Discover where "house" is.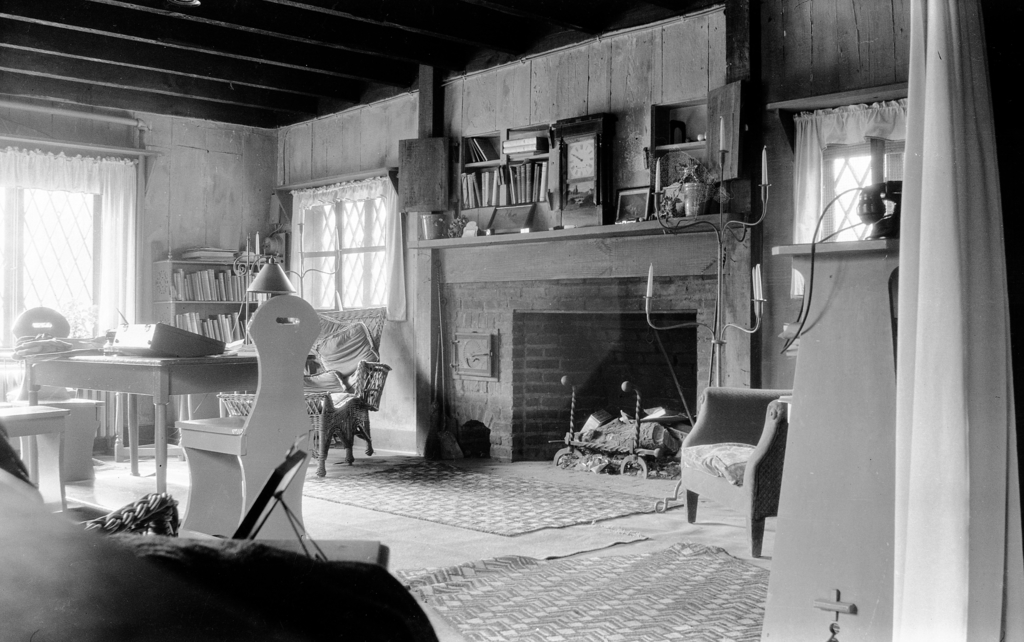
Discovered at region(0, 1, 1023, 641).
